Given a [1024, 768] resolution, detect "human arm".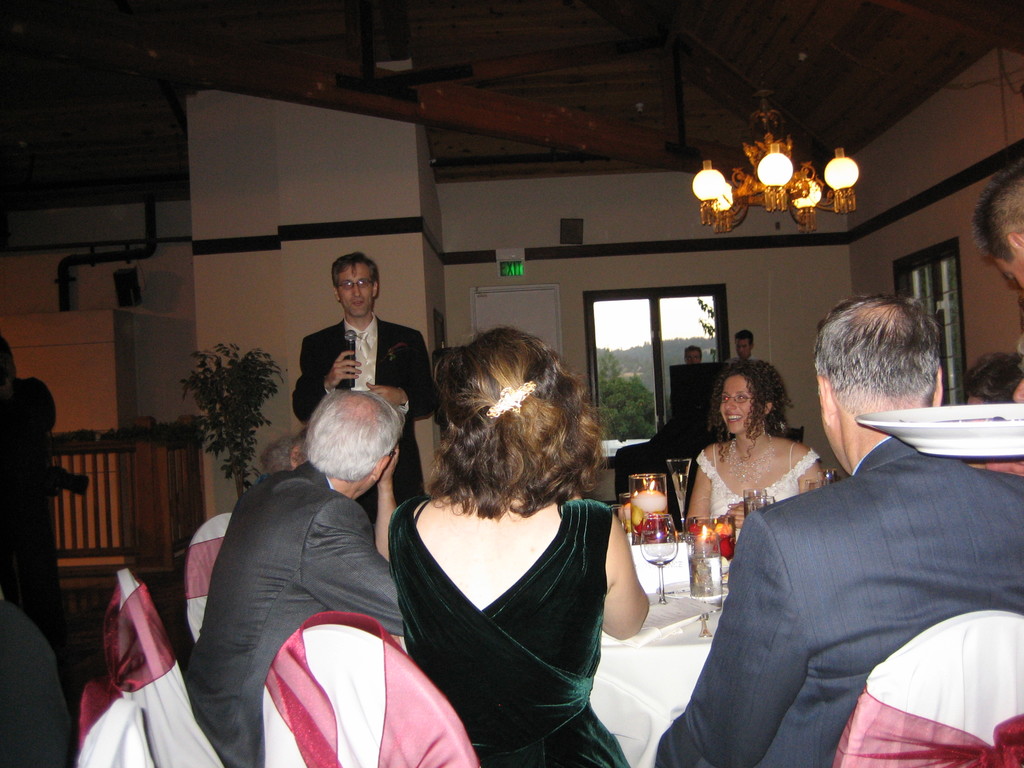
bbox=(301, 491, 406, 636).
